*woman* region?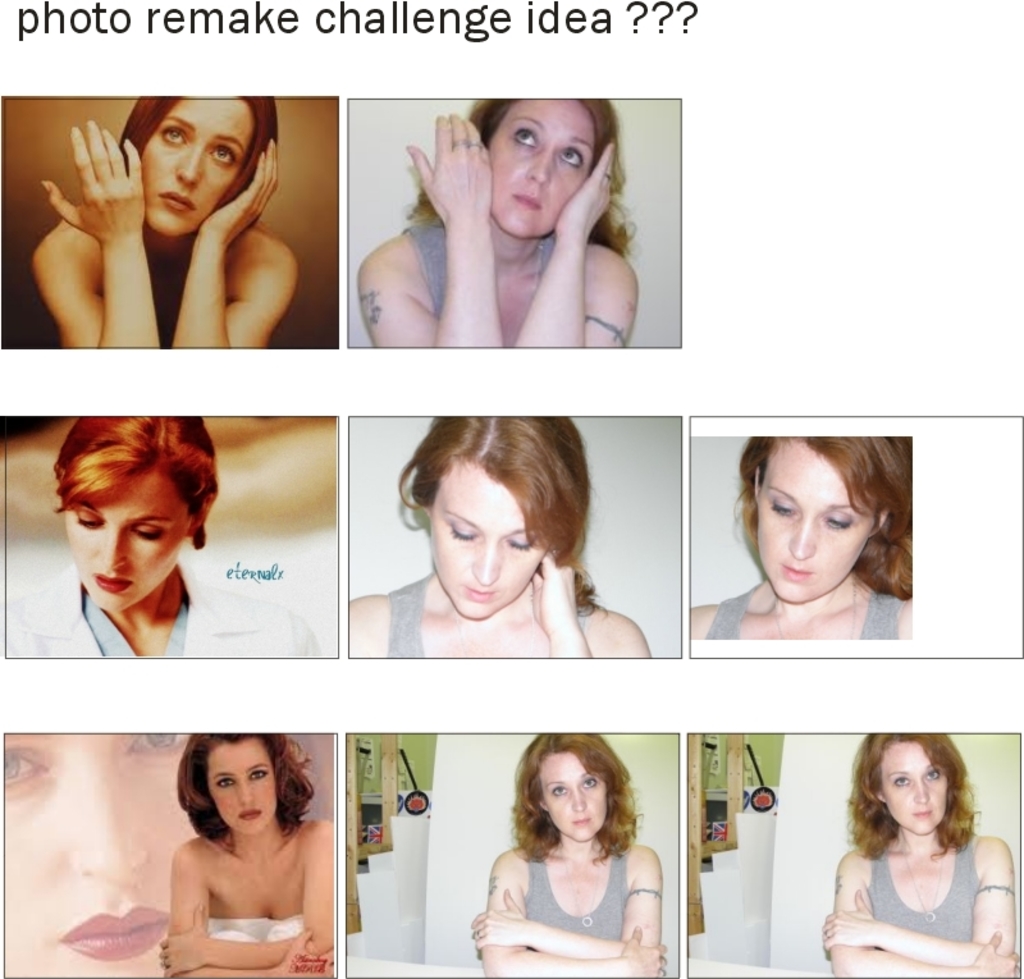
<box>1,728,204,978</box>
